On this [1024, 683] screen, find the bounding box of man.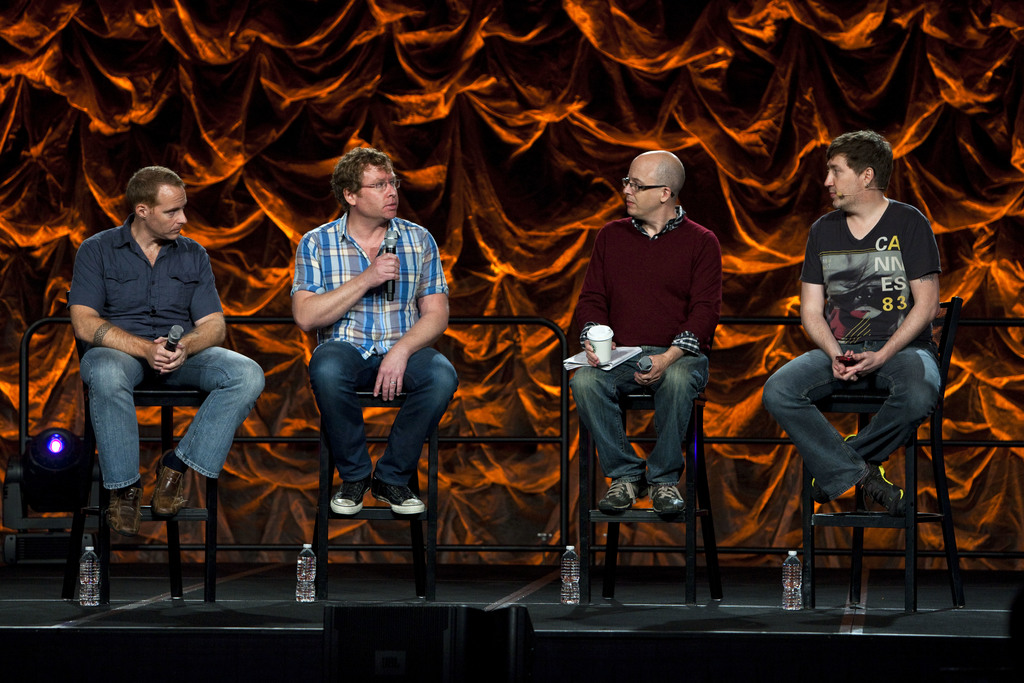
Bounding box: bbox=[289, 146, 458, 521].
